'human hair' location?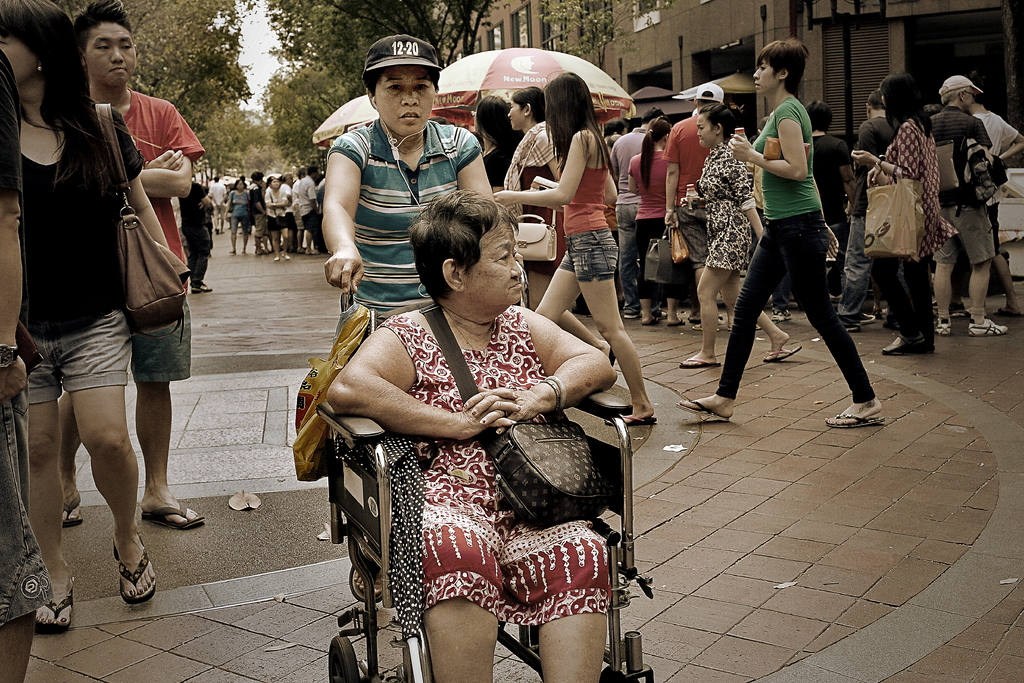
638:115:672:194
